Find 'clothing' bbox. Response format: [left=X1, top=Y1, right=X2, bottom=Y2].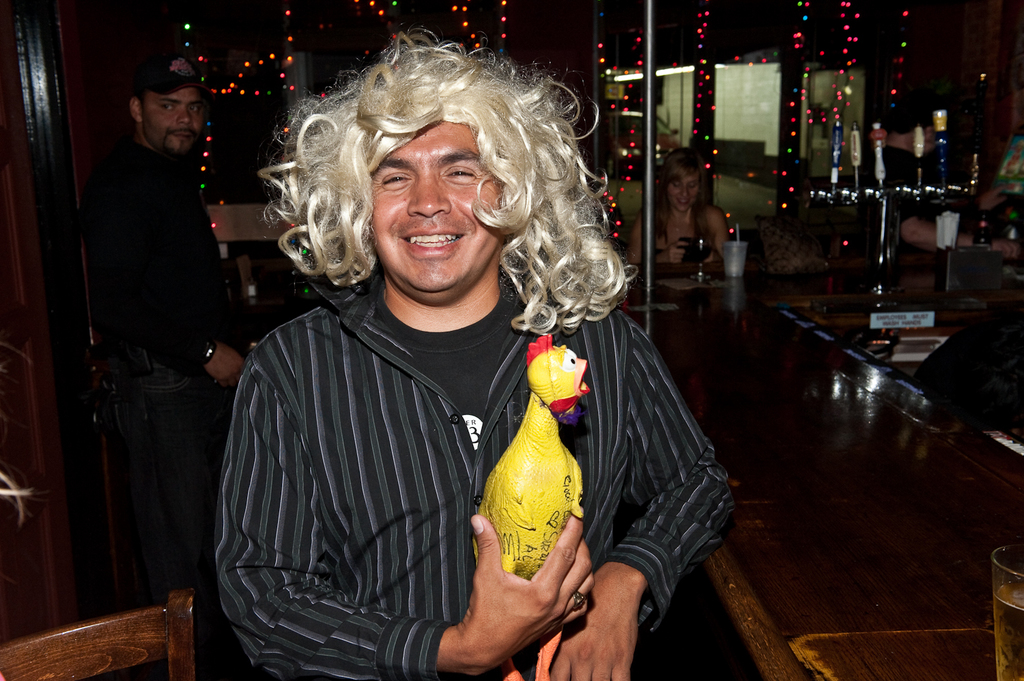
[left=216, top=268, right=739, bottom=680].
